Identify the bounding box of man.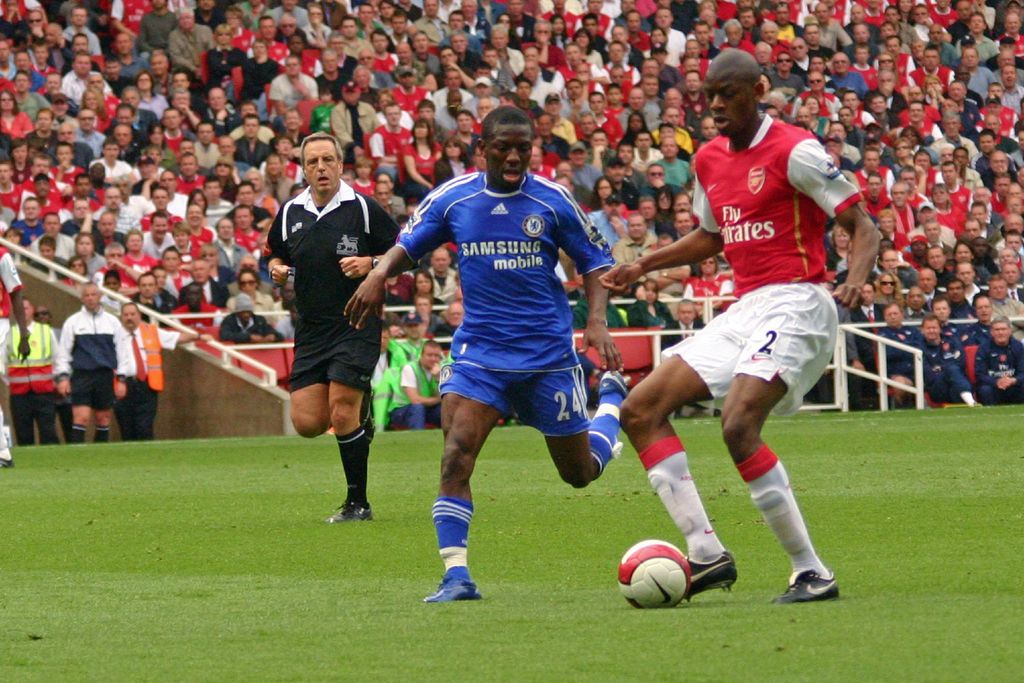
l=274, t=281, r=296, b=310.
